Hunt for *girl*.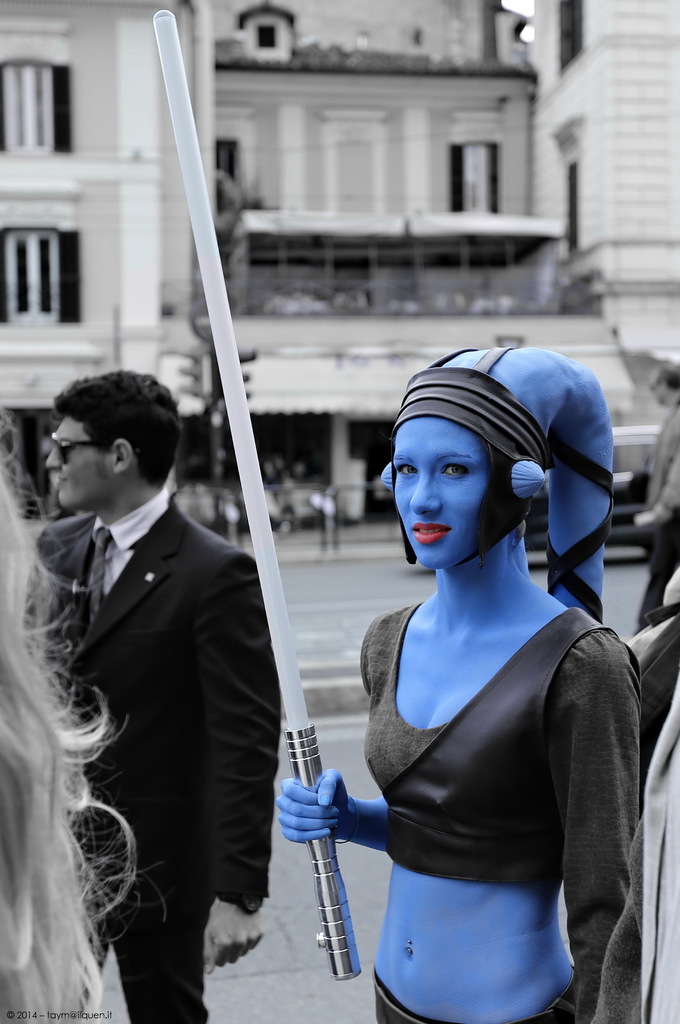
Hunted down at locate(274, 340, 647, 1023).
